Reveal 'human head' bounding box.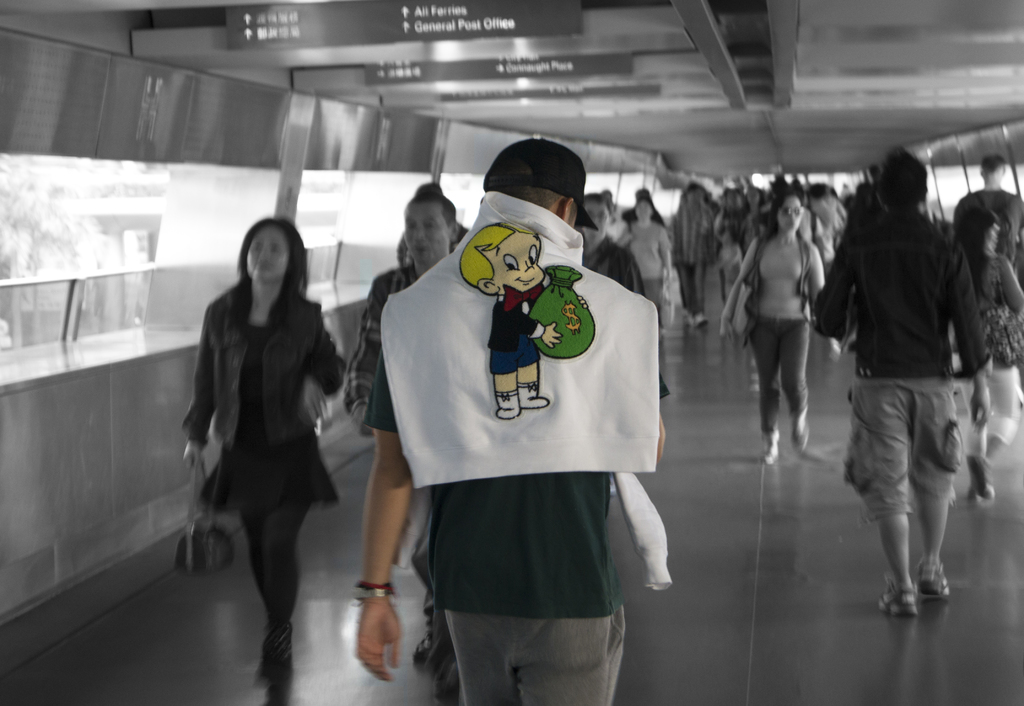
Revealed: l=981, t=153, r=1004, b=181.
